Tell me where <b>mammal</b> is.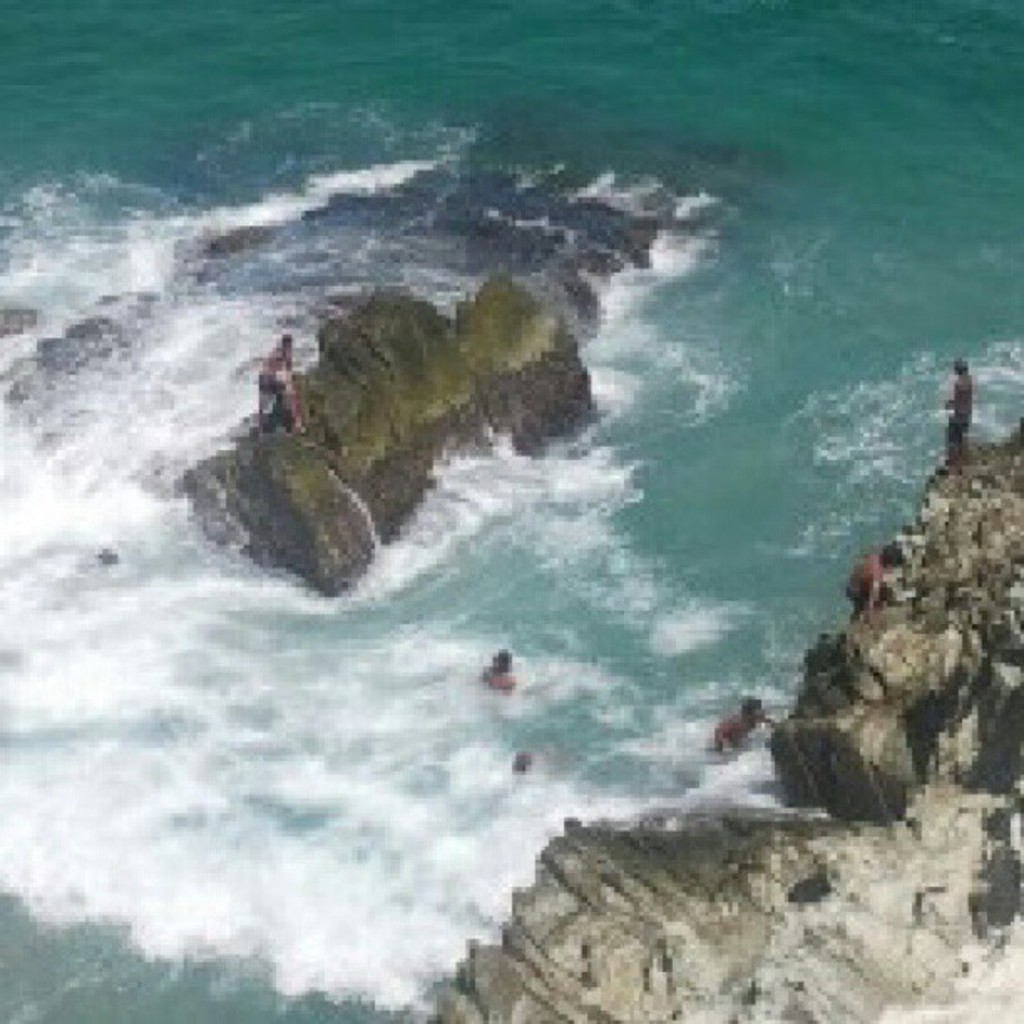
<b>mammal</b> is at (x1=845, y1=530, x2=895, y2=611).
